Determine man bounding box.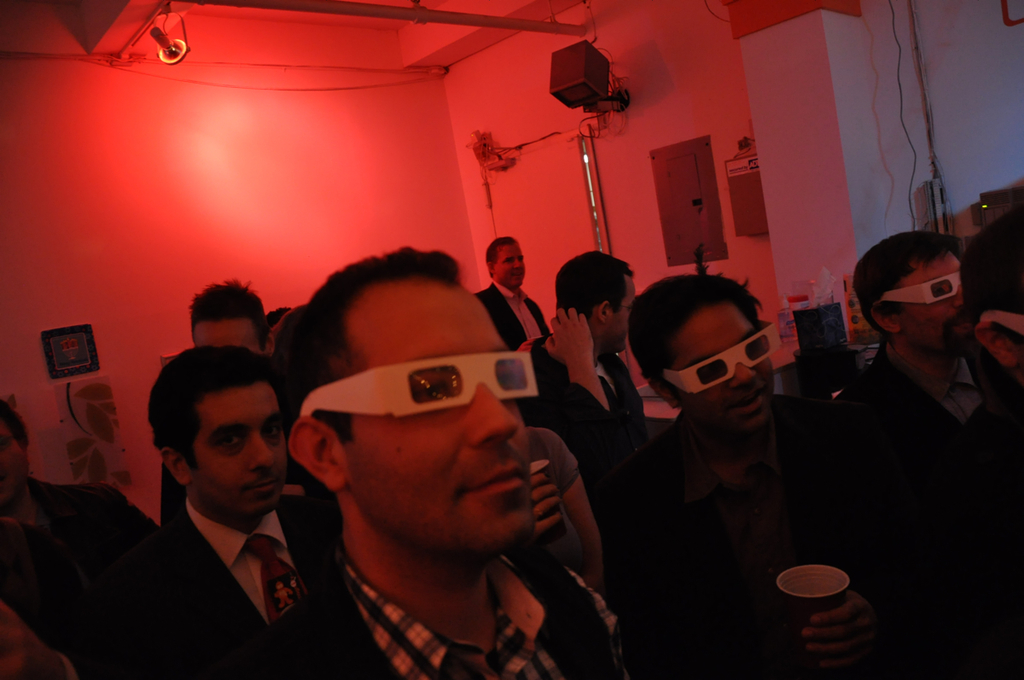
Determined: left=826, top=234, right=1023, bottom=679.
